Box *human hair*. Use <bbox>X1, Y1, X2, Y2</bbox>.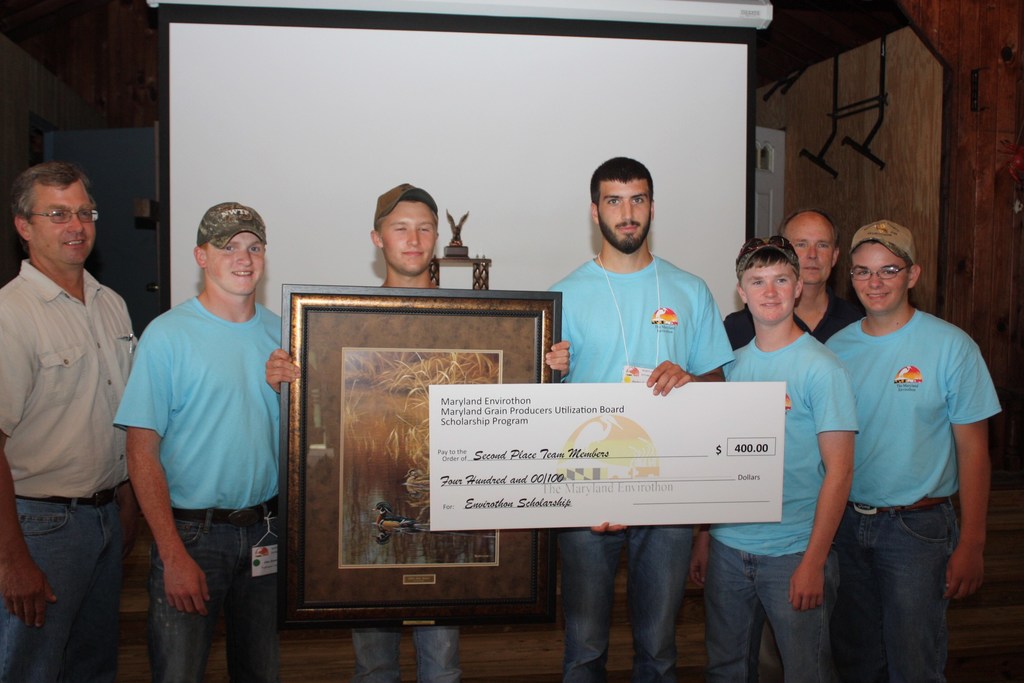
<bbox>16, 161, 93, 224</bbox>.
